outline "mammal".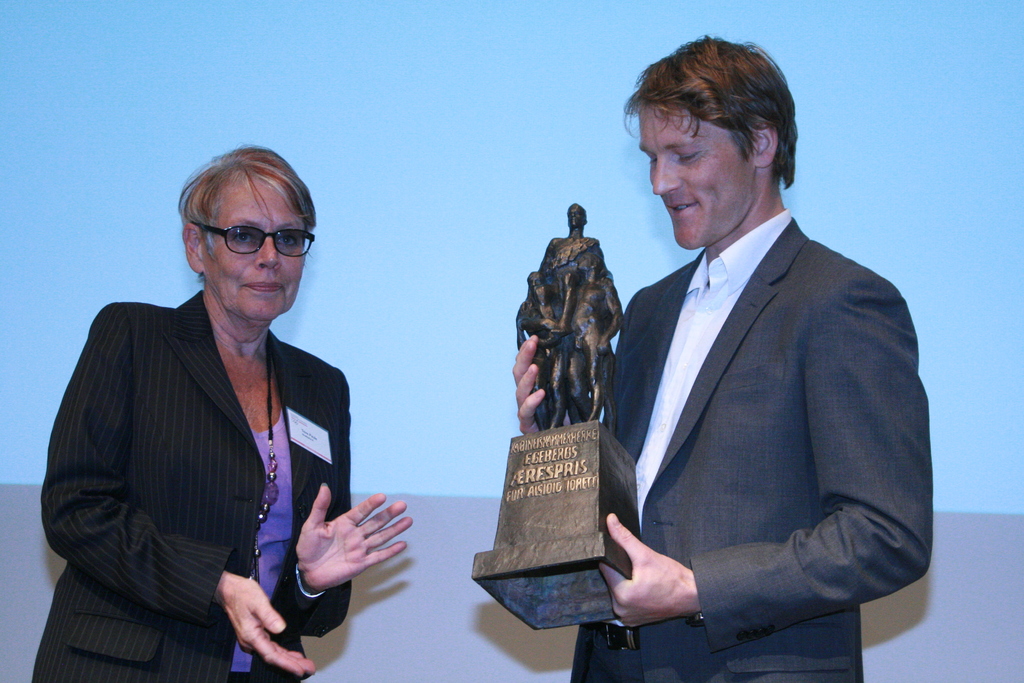
Outline: <region>34, 138, 412, 682</region>.
